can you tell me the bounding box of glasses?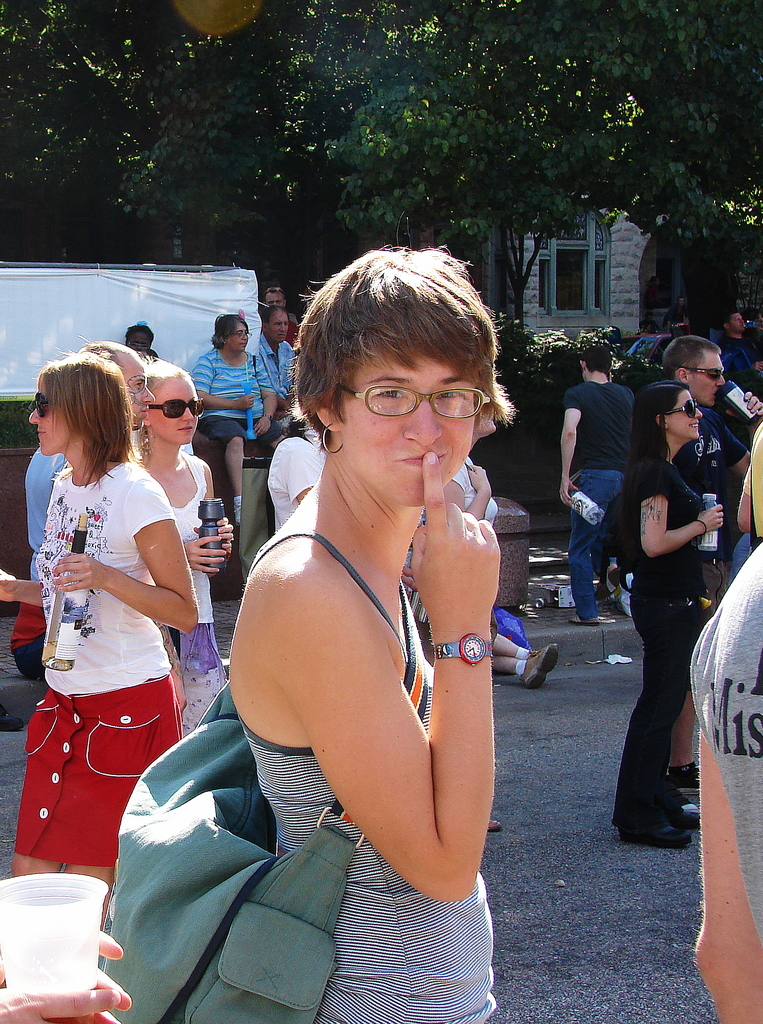
[left=229, top=328, right=255, bottom=342].
